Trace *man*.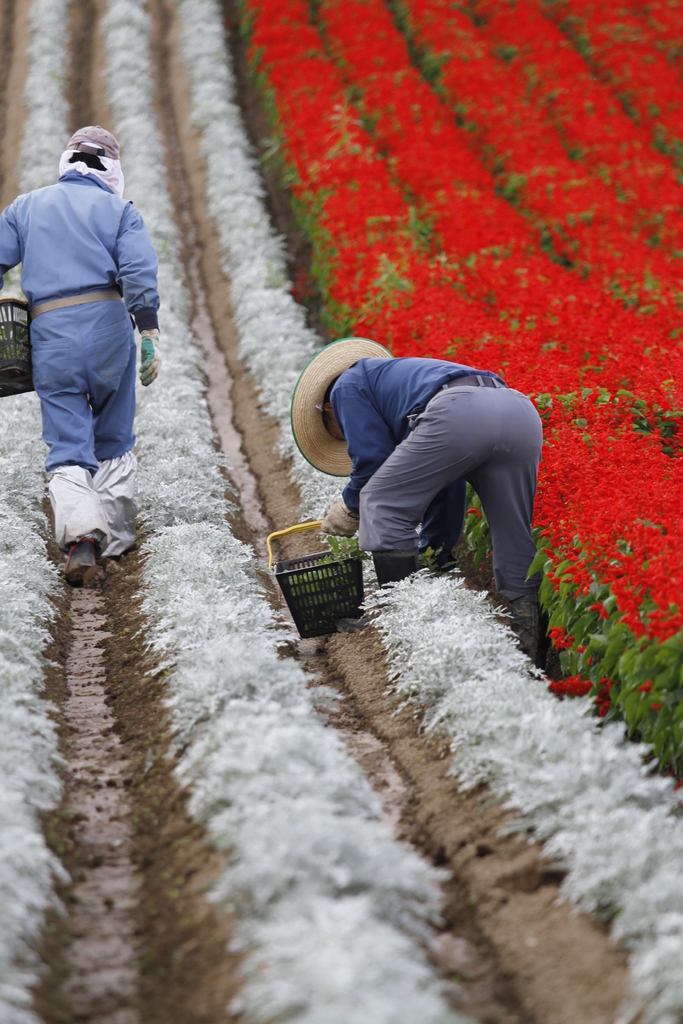
Traced to box=[12, 99, 160, 600].
